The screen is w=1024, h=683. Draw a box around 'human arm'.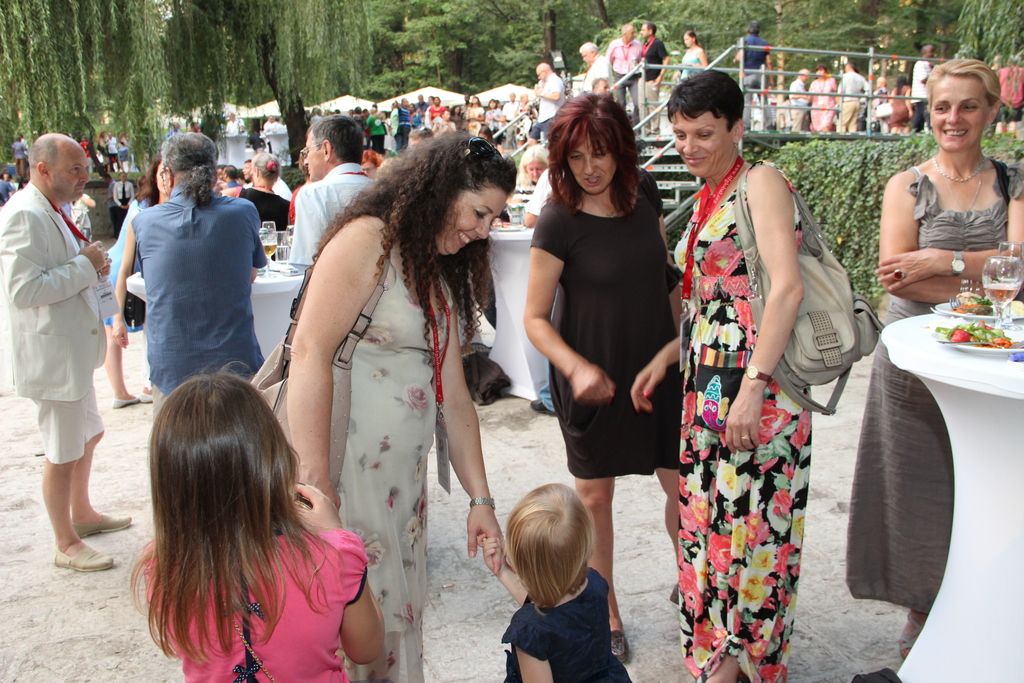
{"x1": 277, "y1": 203, "x2": 377, "y2": 487}.
